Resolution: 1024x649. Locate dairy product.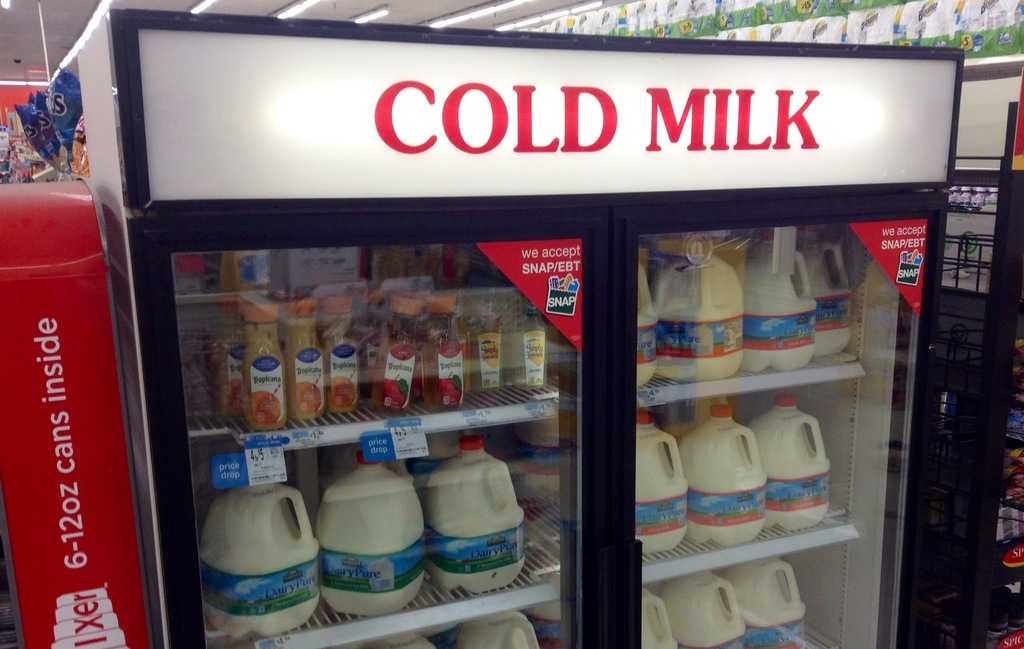
(left=202, top=483, right=314, bottom=630).
